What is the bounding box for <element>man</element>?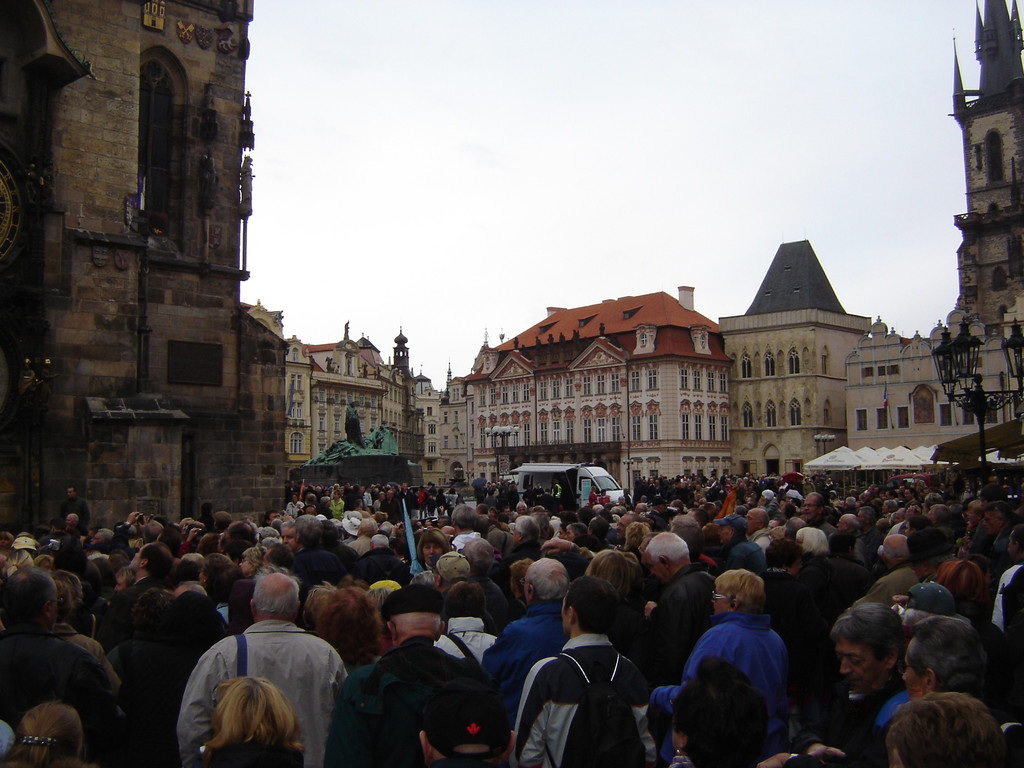
bbox=(551, 480, 562, 503).
